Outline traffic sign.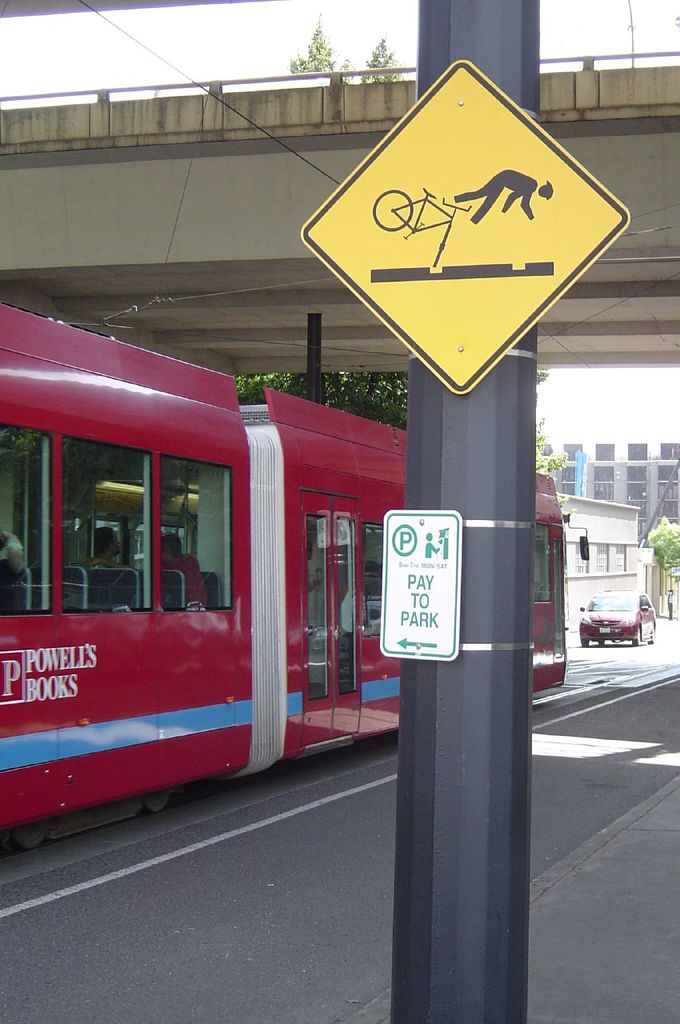
Outline: pyautogui.locateOnScreen(380, 511, 458, 666).
